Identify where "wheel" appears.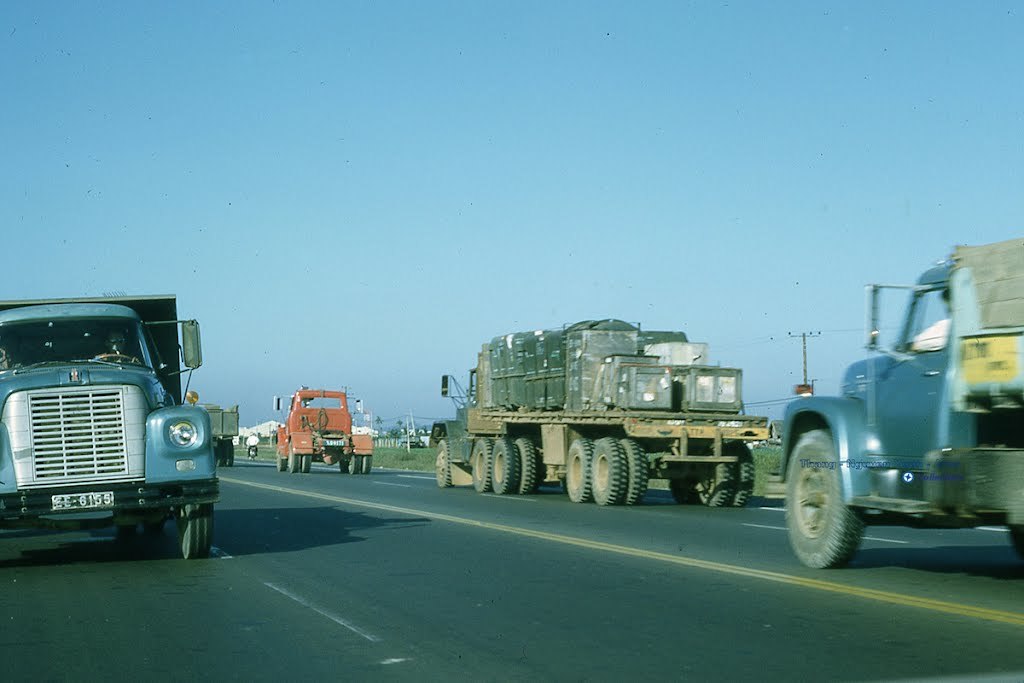
Appears at Rect(586, 438, 627, 505).
